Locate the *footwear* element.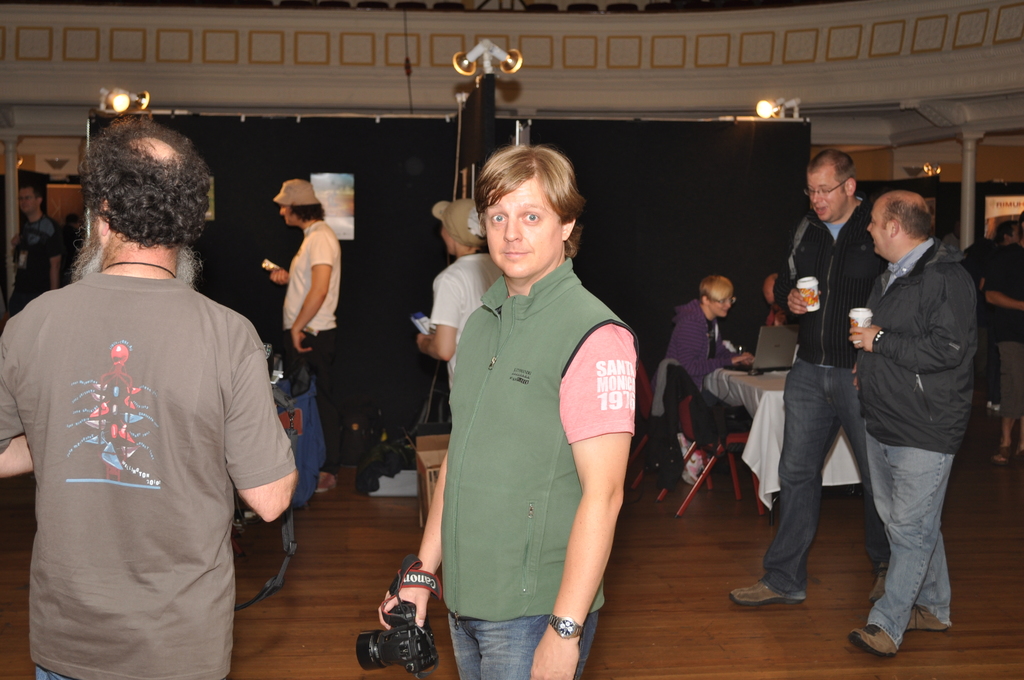
Element bbox: 904/603/946/635.
